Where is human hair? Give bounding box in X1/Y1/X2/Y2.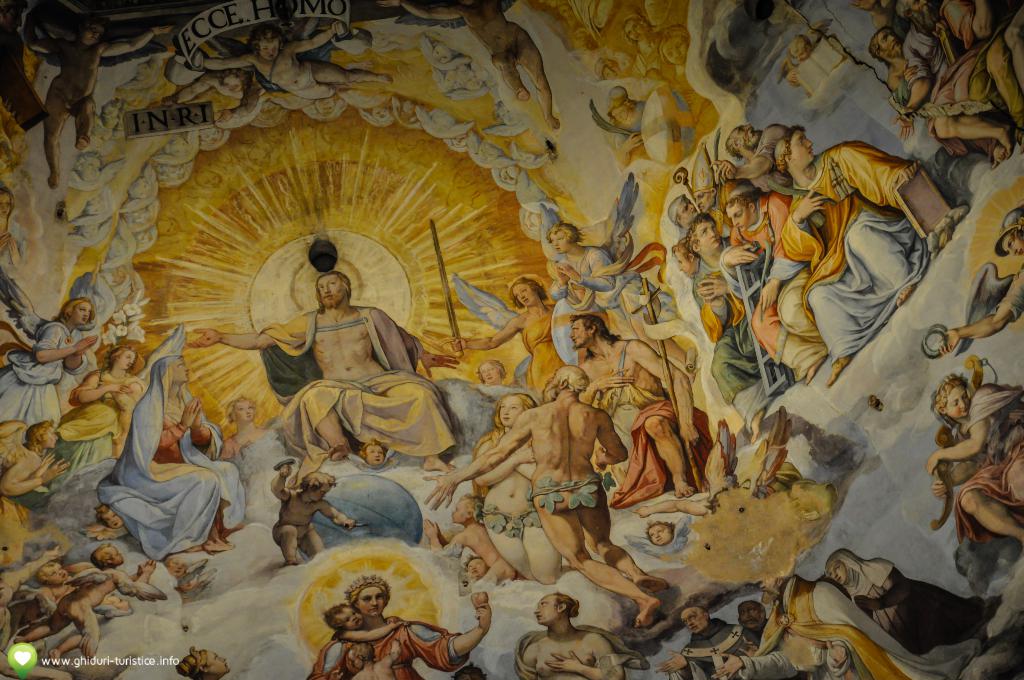
897/0/916/20.
